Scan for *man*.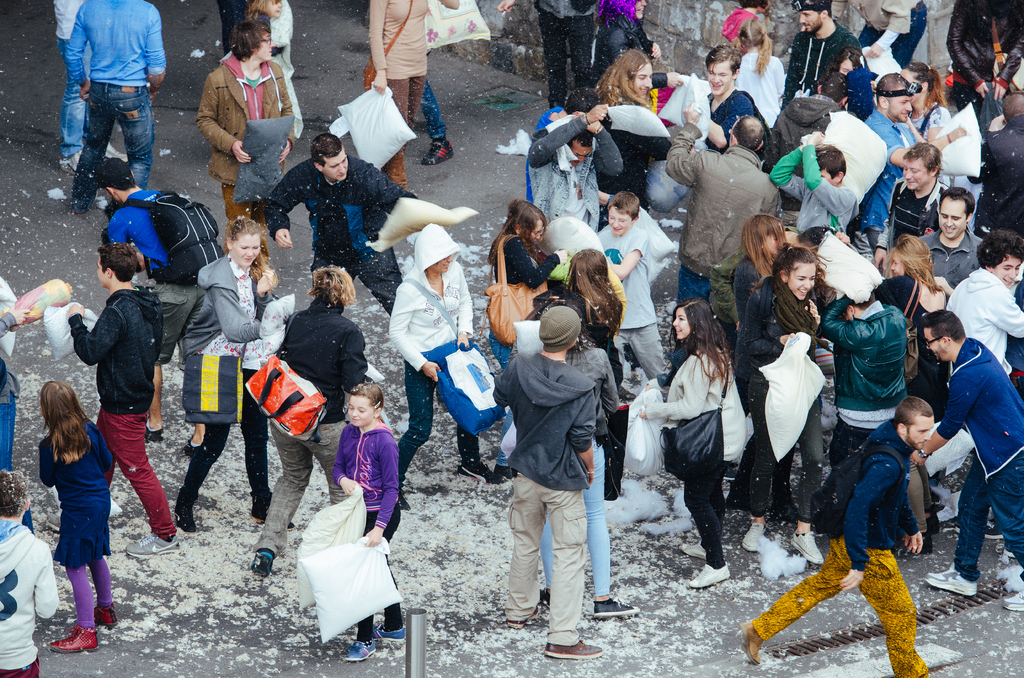
Scan result: [x1=913, y1=307, x2=1023, y2=615].
